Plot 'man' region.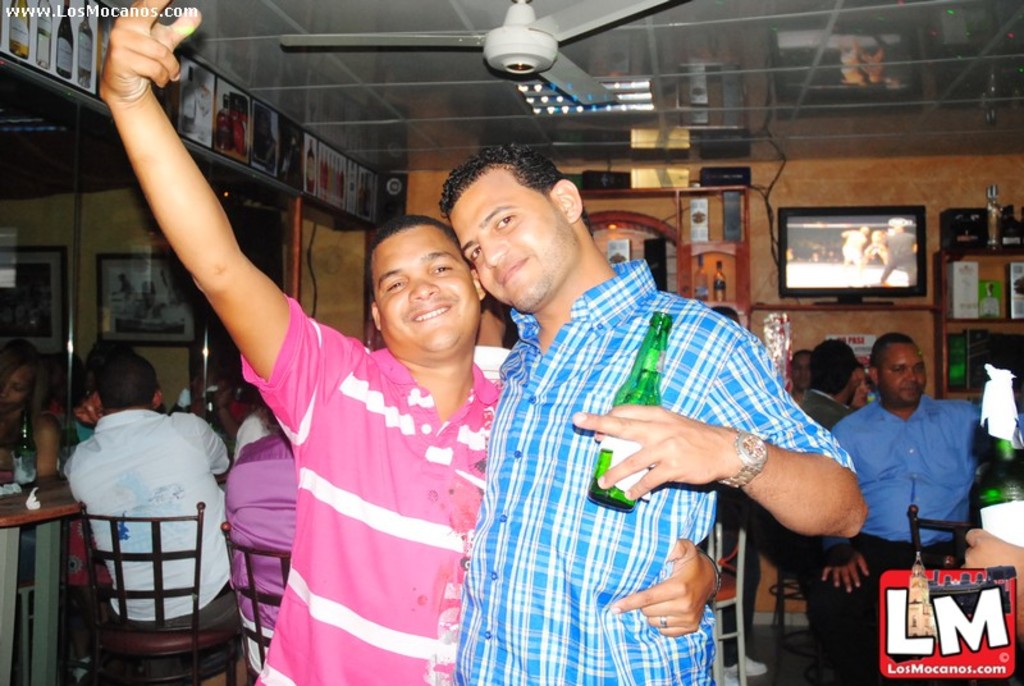
Plotted at <region>831, 331, 1023, 685</region>.
